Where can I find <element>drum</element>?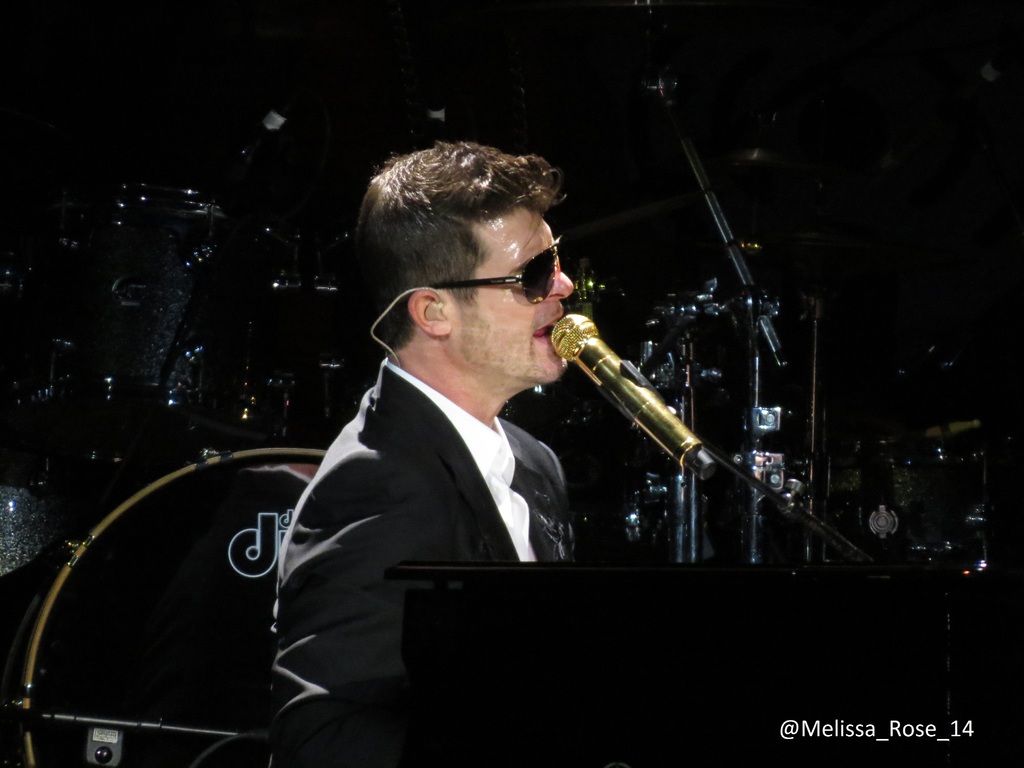
You can find it at {"x1": 3, "y1": 449, "x2": 328, "y2": 767}.
